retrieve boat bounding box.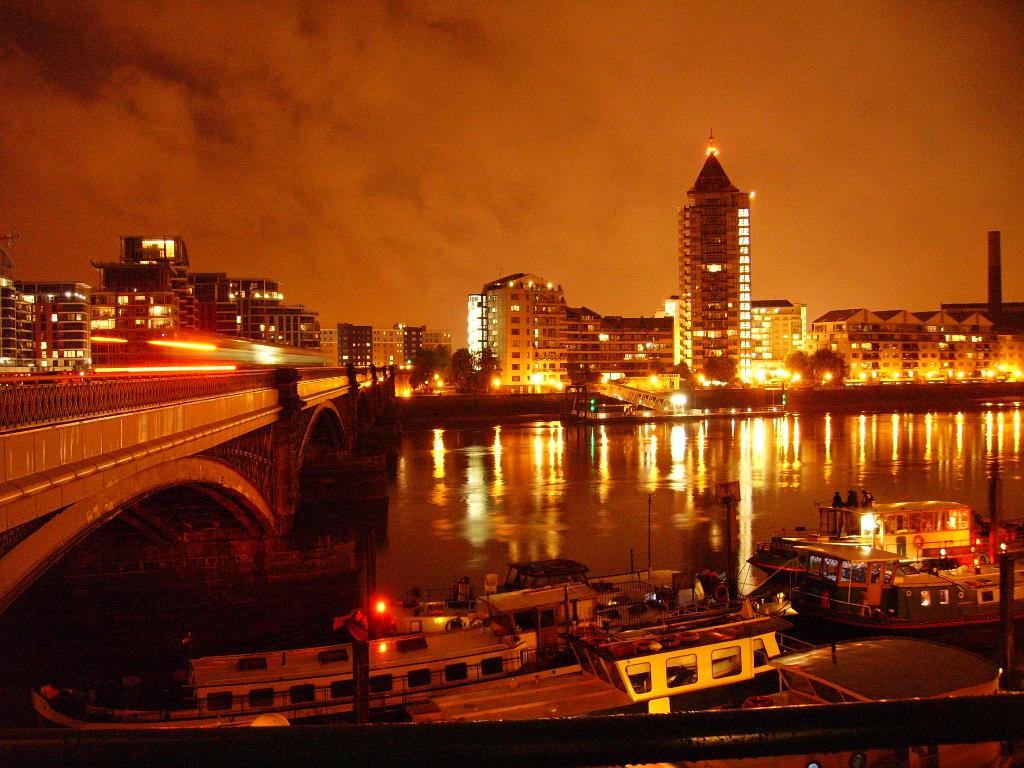
Bounding box: 25 559 805 738.
